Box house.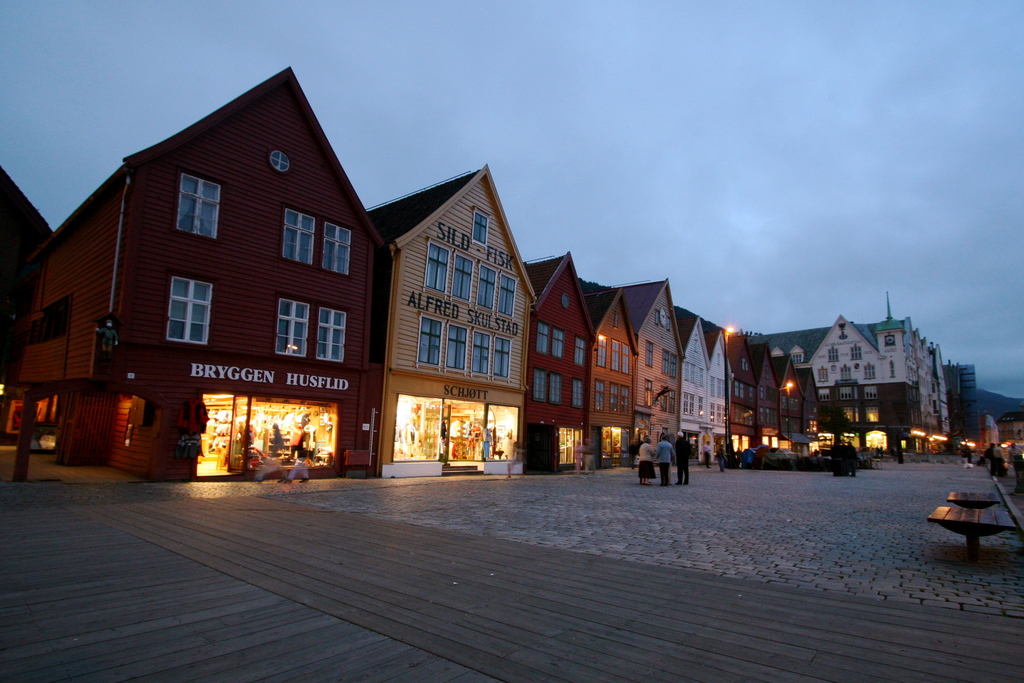
x1=723 y1=329 x2=766 y2=444.
